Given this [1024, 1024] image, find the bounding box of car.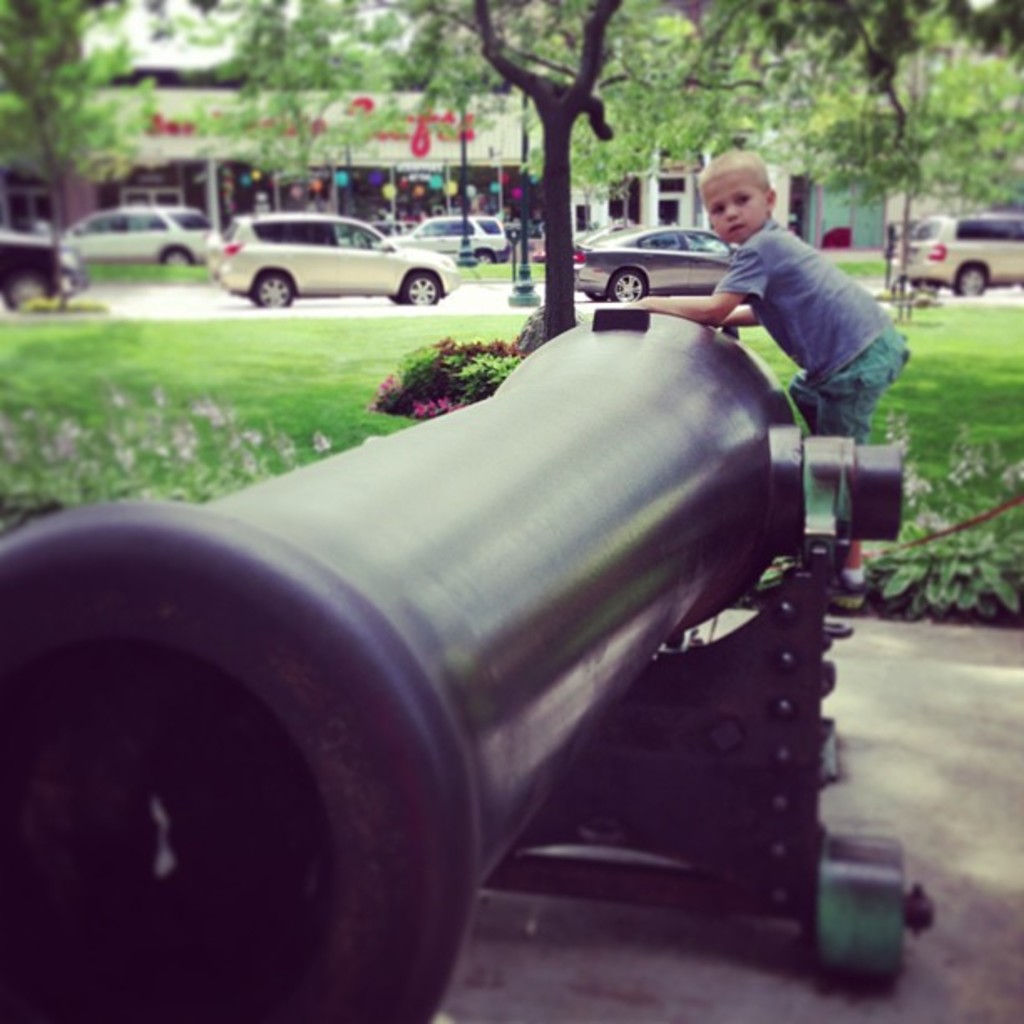
(579, 226, 753, 296).
